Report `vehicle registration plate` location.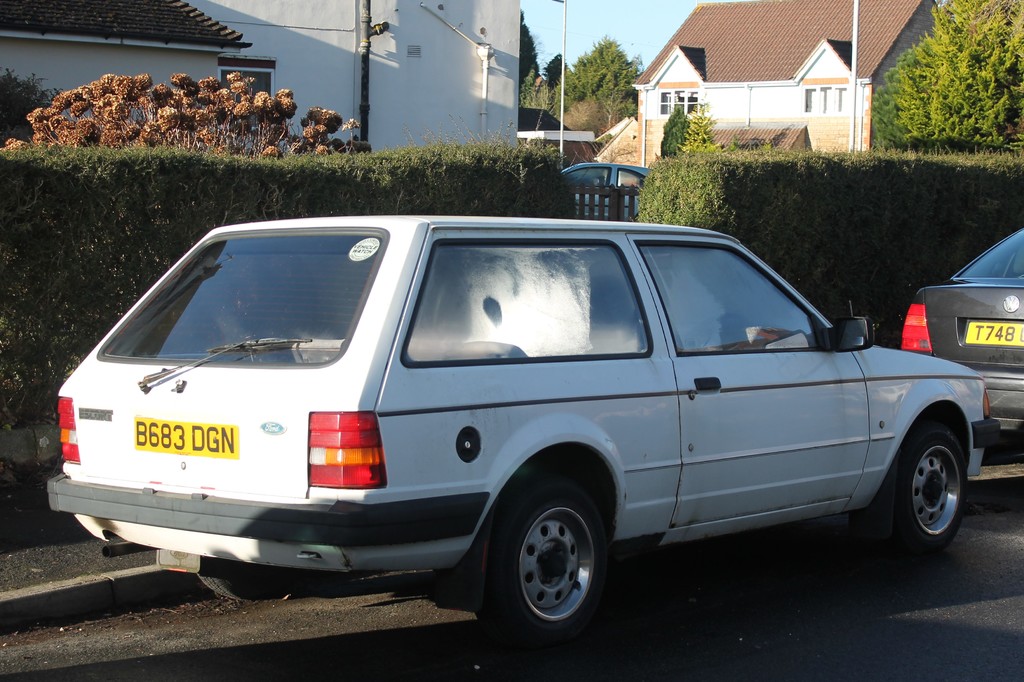
Report: [136,419,239,458].
